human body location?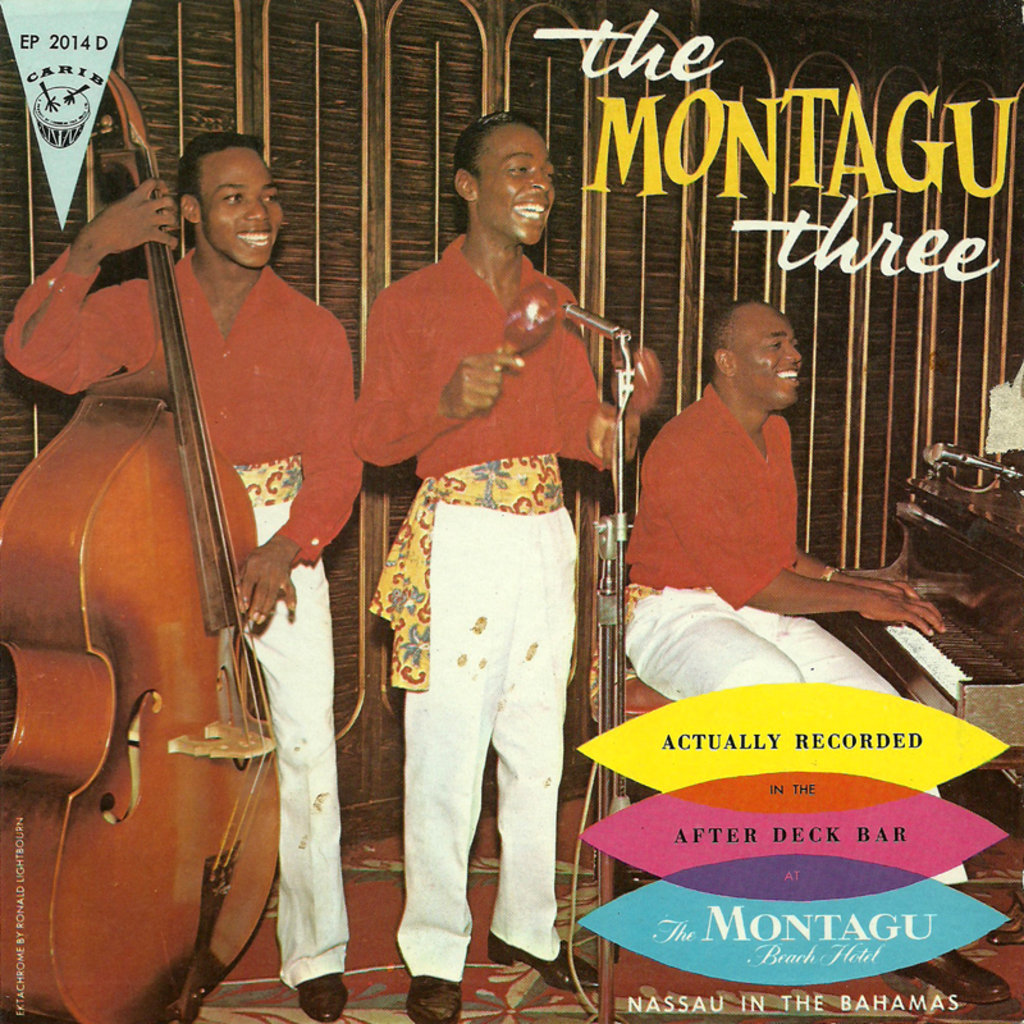
4, 131, 352, 1021
